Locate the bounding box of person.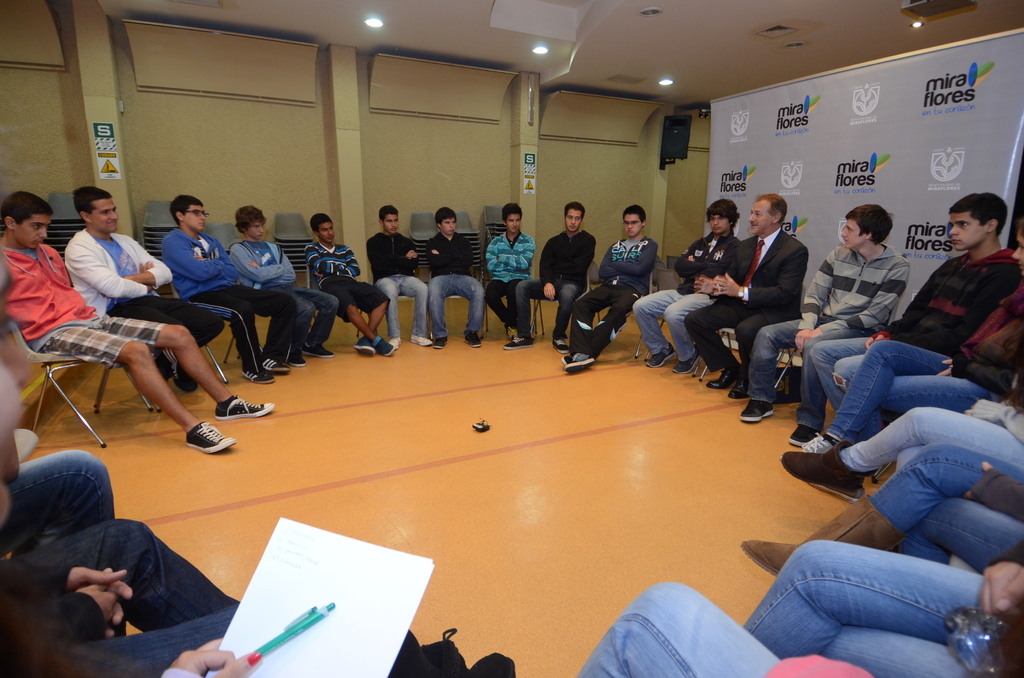
Bounding box: [369, 205, 435, 356].
